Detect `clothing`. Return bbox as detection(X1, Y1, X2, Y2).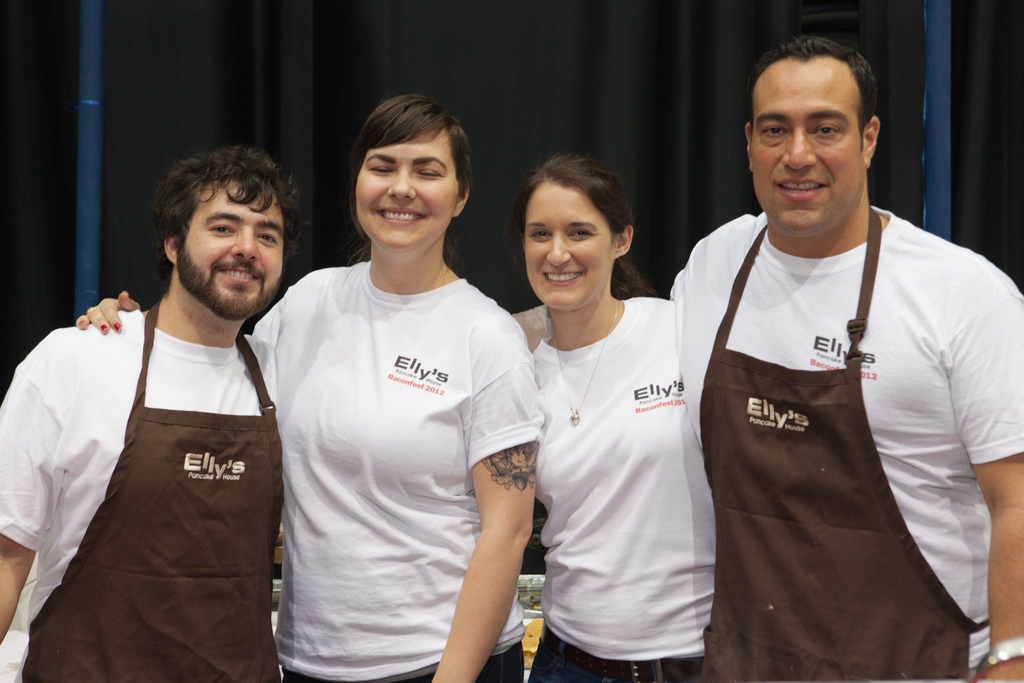
detection(529, 296, 719, 682).
